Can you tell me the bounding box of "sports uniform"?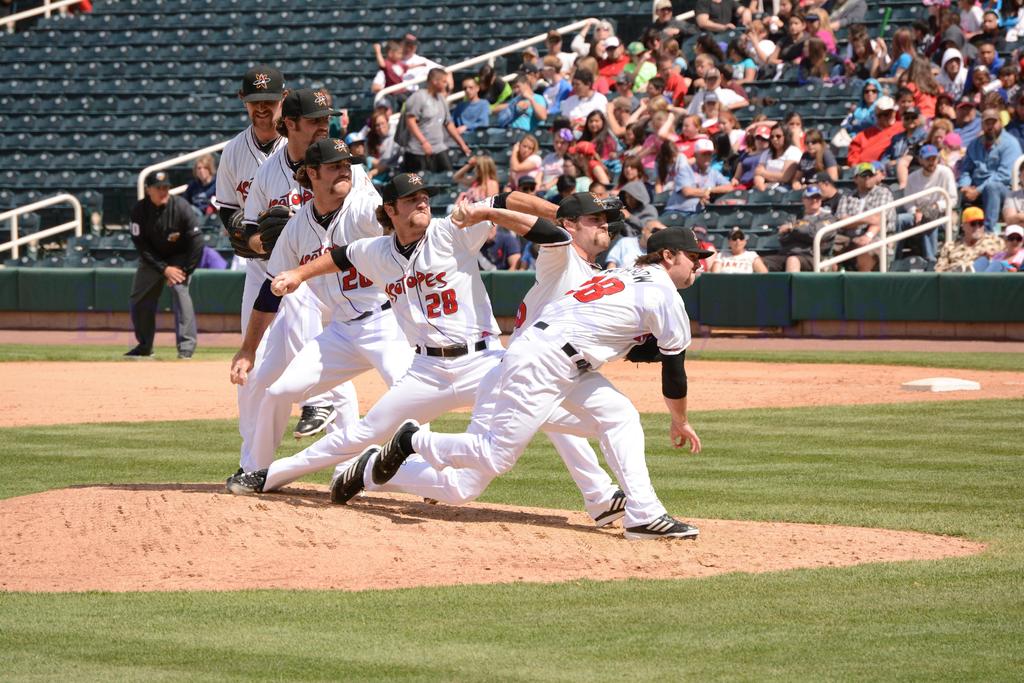
{"left": 742, "top": 128, "right": 767, "bottom": 188}.
